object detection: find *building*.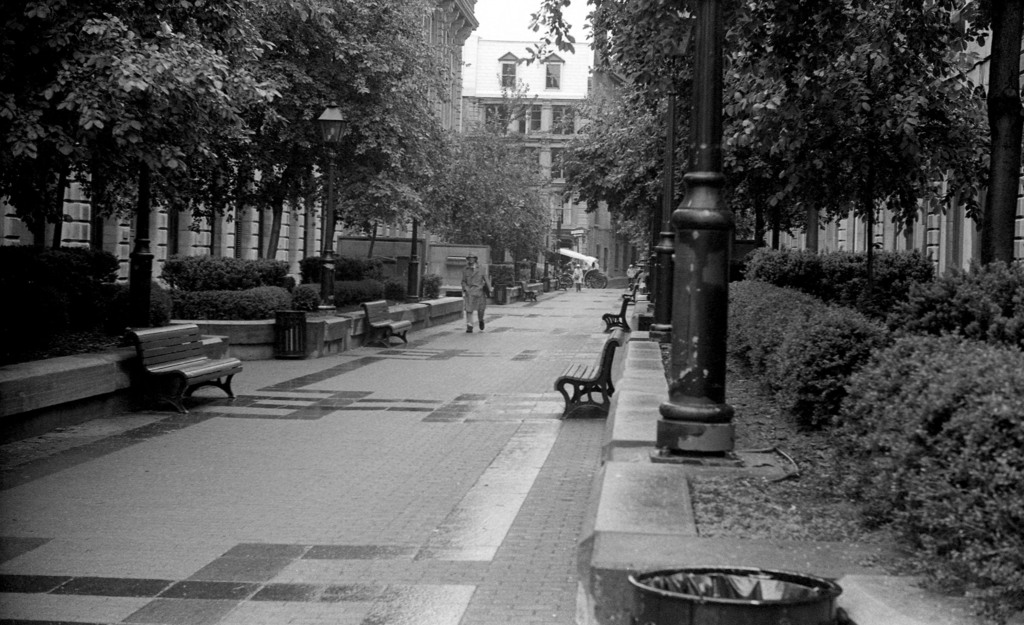
[left=461, top=39, right=643, bottom=280].
